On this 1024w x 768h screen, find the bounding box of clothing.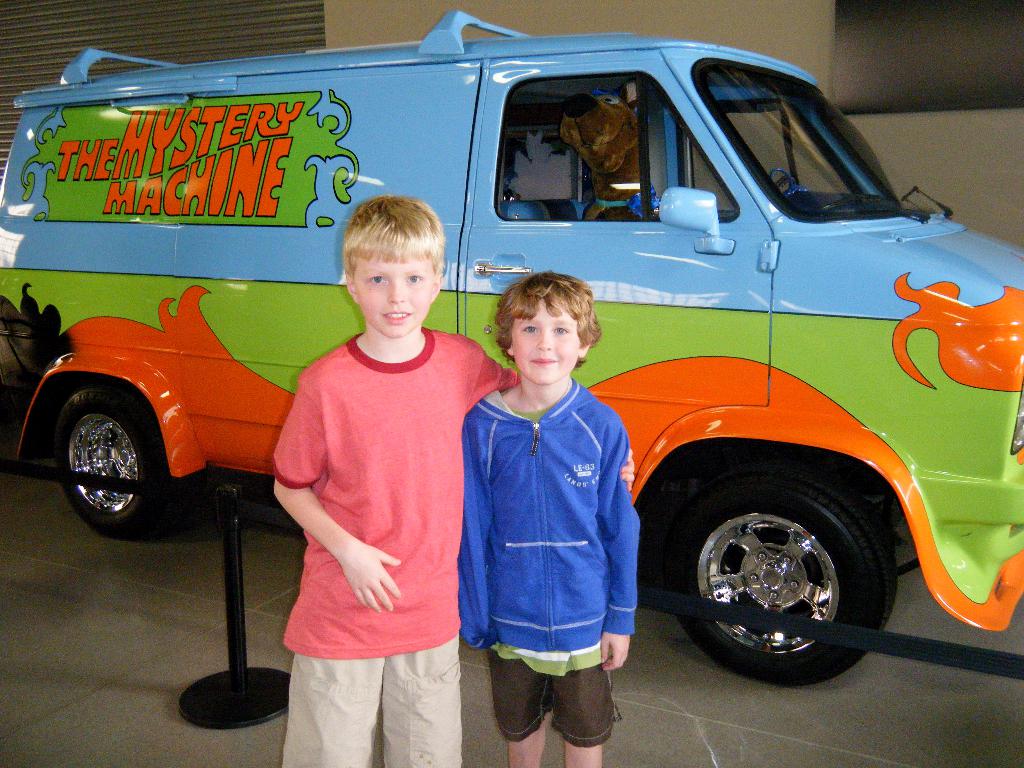
Bounding box: x1=468 y1=385 x2=659 y2=767.
